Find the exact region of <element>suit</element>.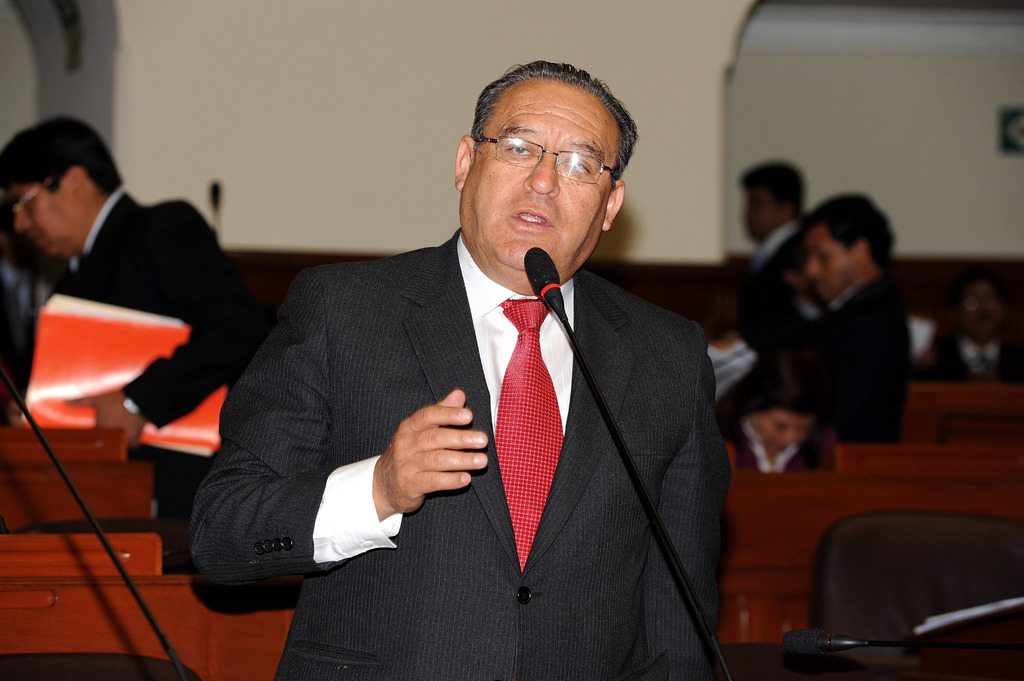
Exact region: 256 164 725 654.
